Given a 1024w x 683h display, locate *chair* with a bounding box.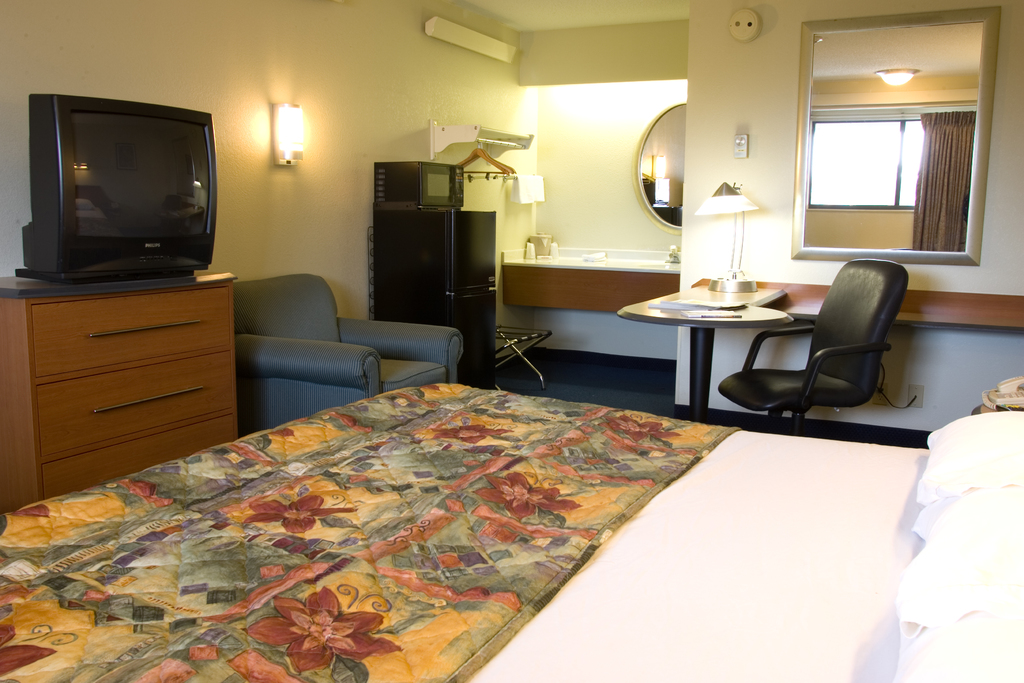
Located: [726,247,916,433].
